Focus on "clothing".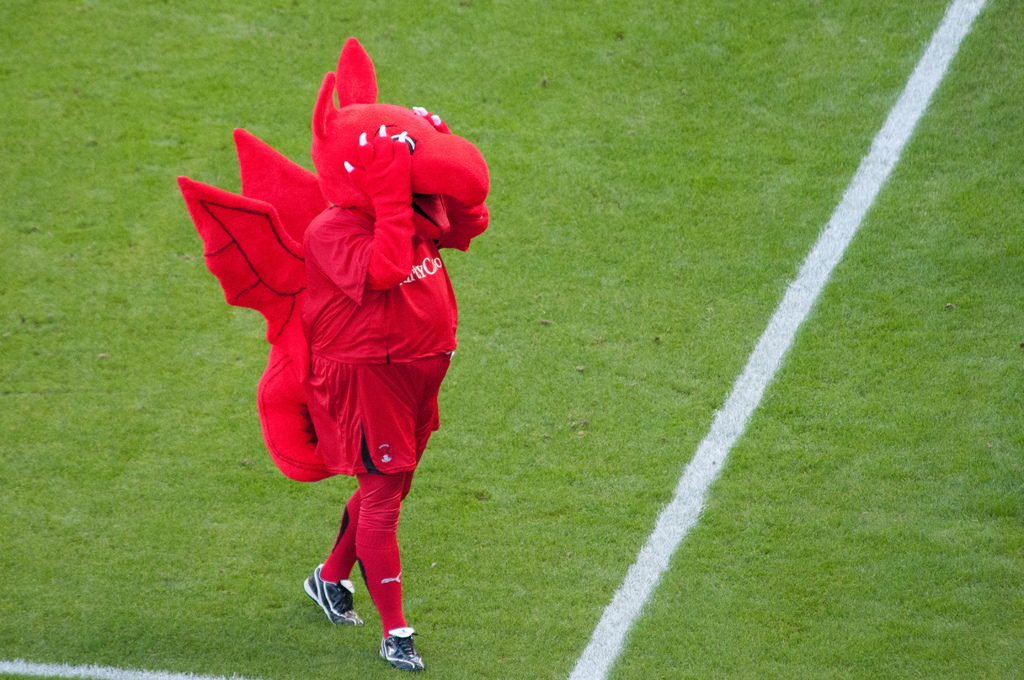
Focused at (176, 35, 486, 476).
